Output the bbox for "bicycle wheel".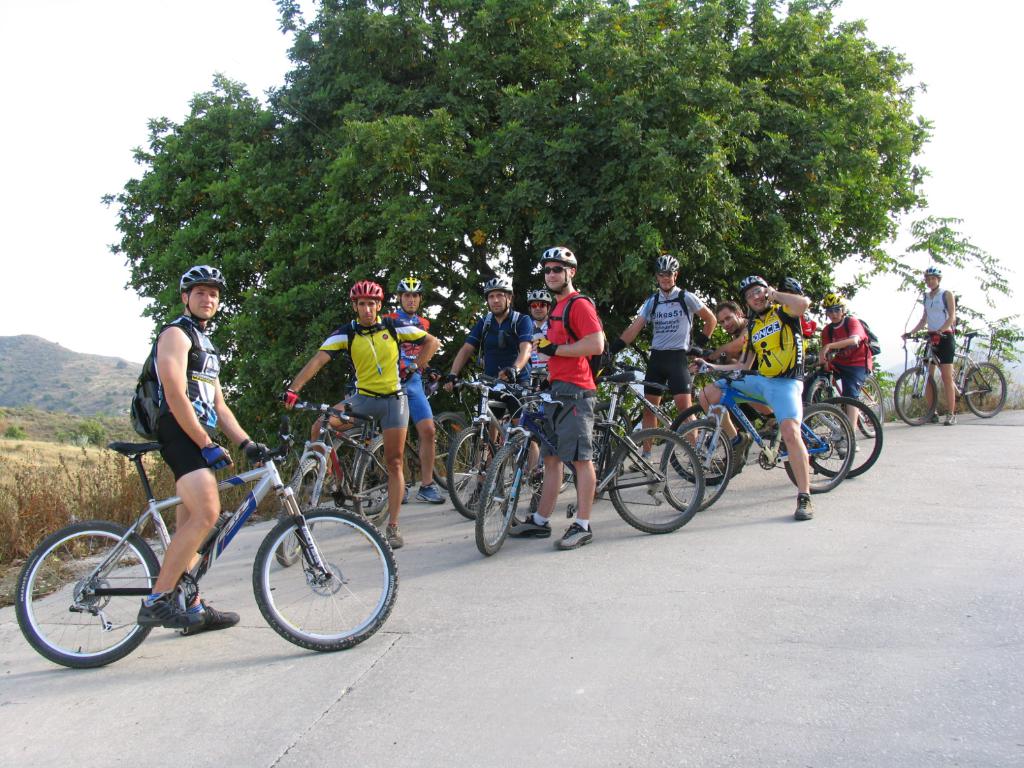
box=[652, 417, 737, 521].
